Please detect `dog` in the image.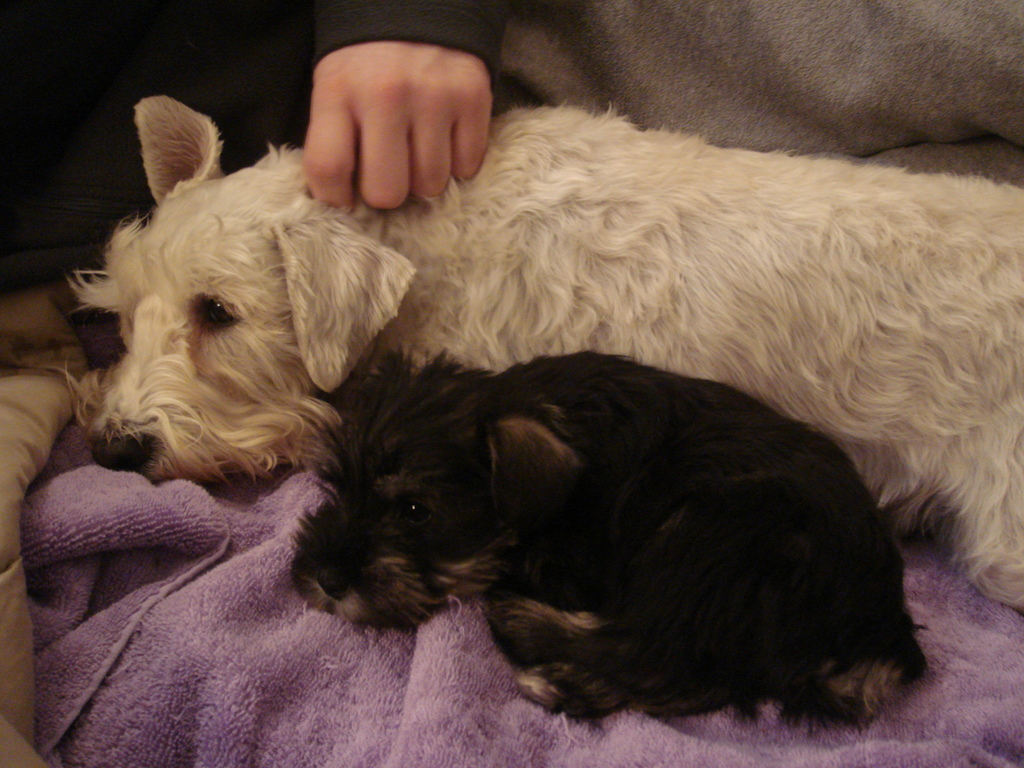
{"x1": 49, "y1": 97, "x2": 1023, "y2": 617}.
